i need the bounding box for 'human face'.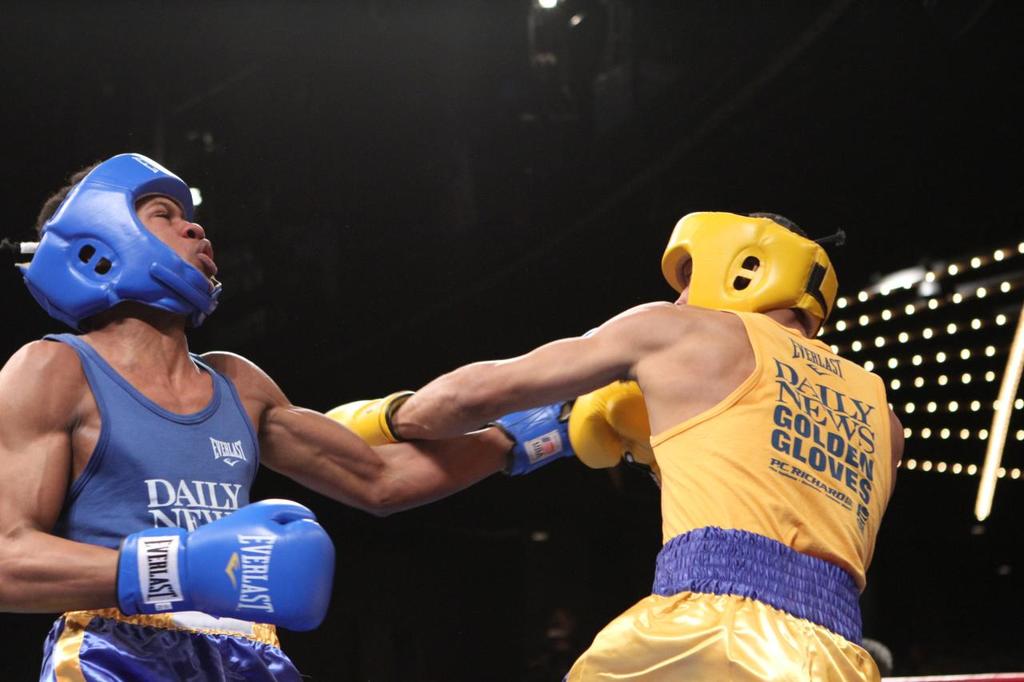
Here it is: detection(138, 200, 217, 272).
